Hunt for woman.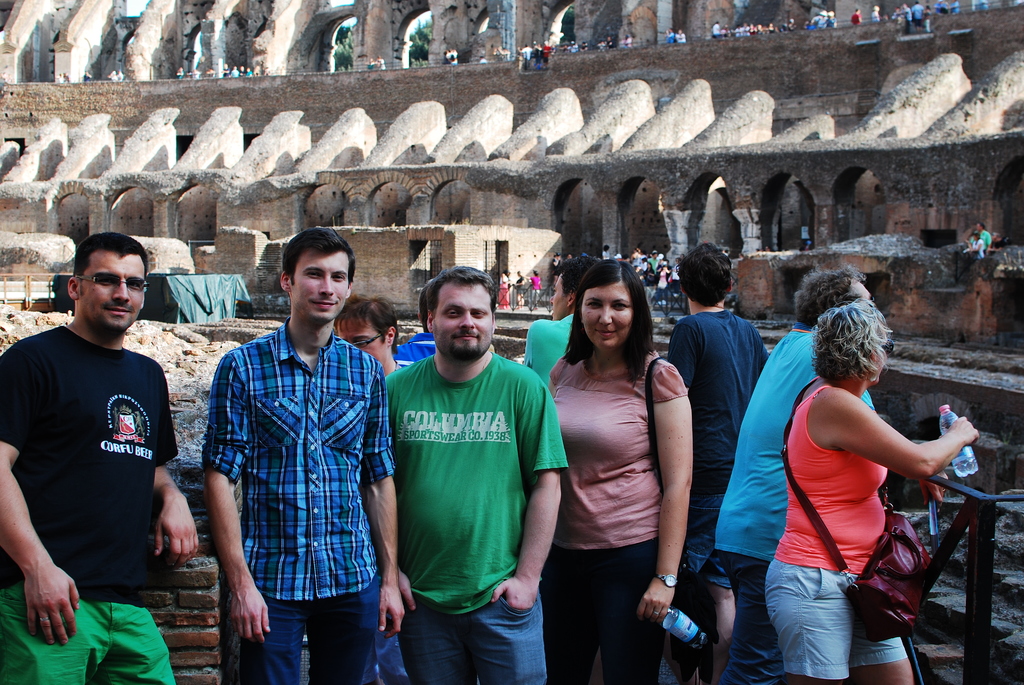
Hunted down at rect(499, 269, 512, 313).
